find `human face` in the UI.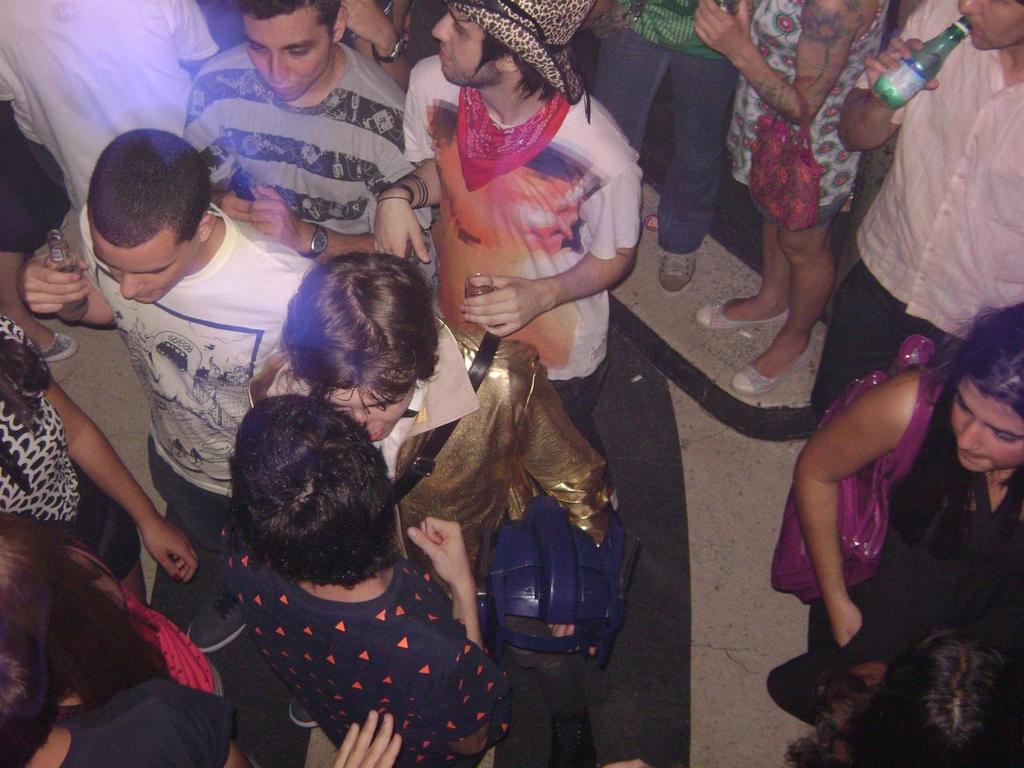
UI element at [246, 5, 330, 103].
